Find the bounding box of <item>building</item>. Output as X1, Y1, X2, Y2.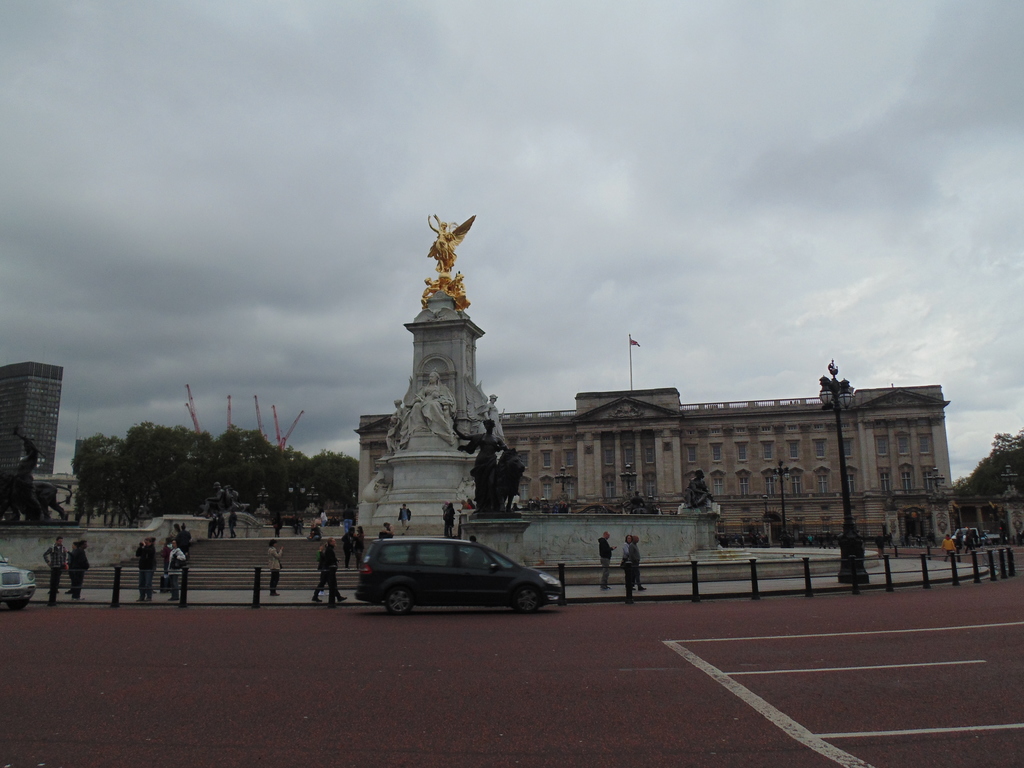
3, 355, 64, 516.
